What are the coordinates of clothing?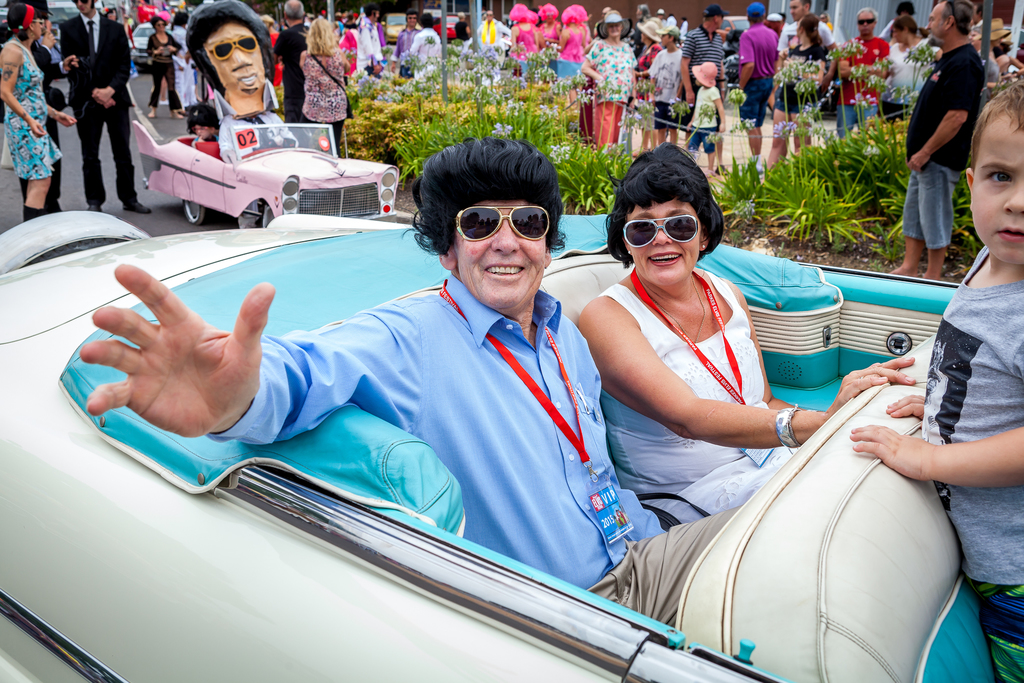
(594, 264, 801, 524).
